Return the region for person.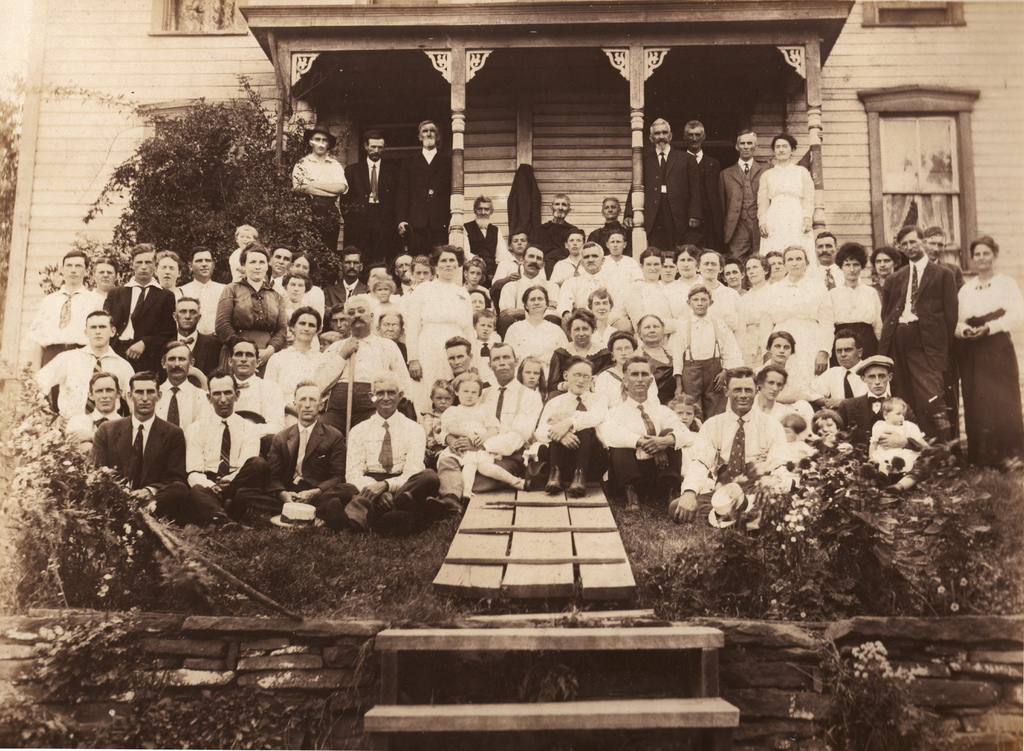
box(754, 363, 801, 418).
